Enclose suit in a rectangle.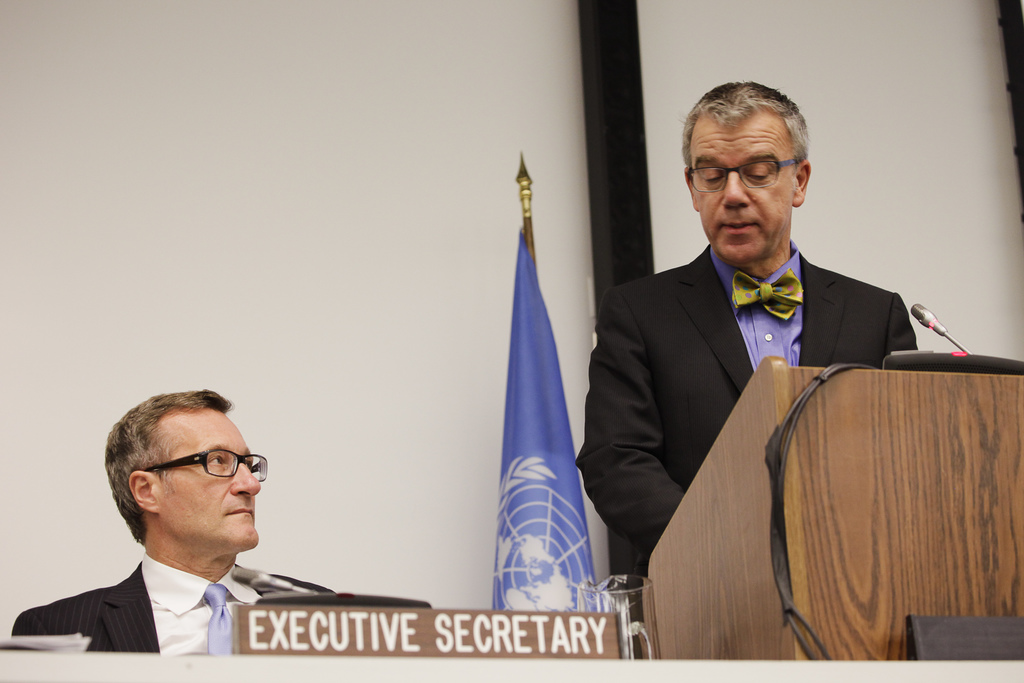
select_region(15, 552, 337, 653).
